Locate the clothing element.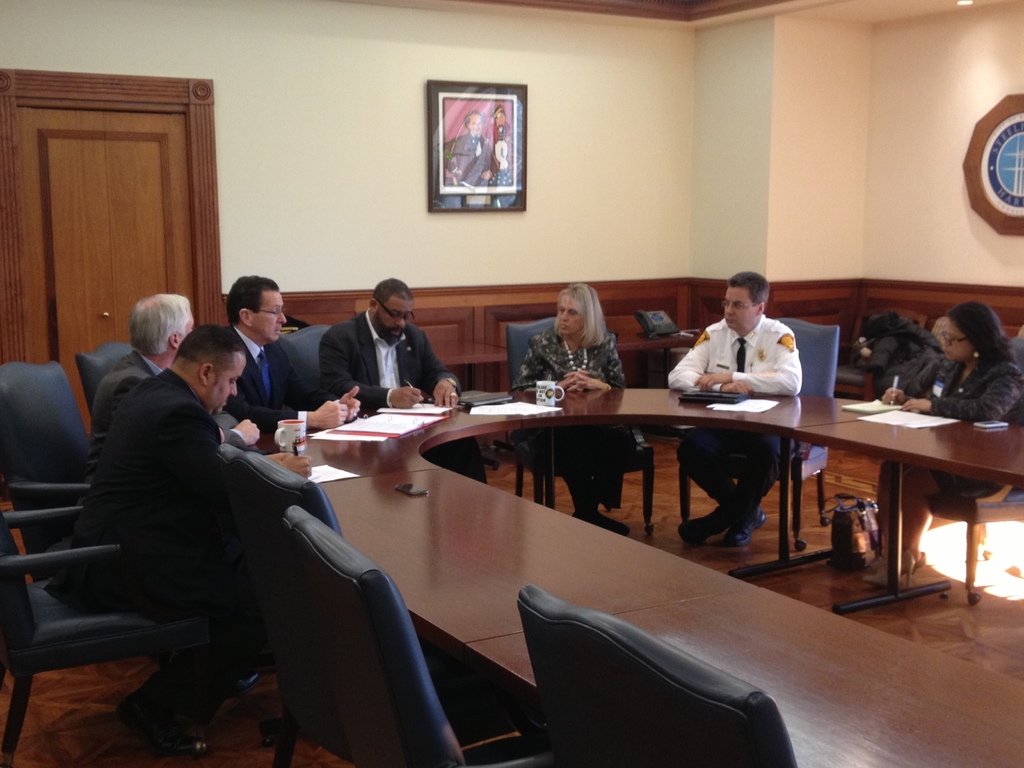
Element bbox: bbox=(494, 125, 515, 148).
